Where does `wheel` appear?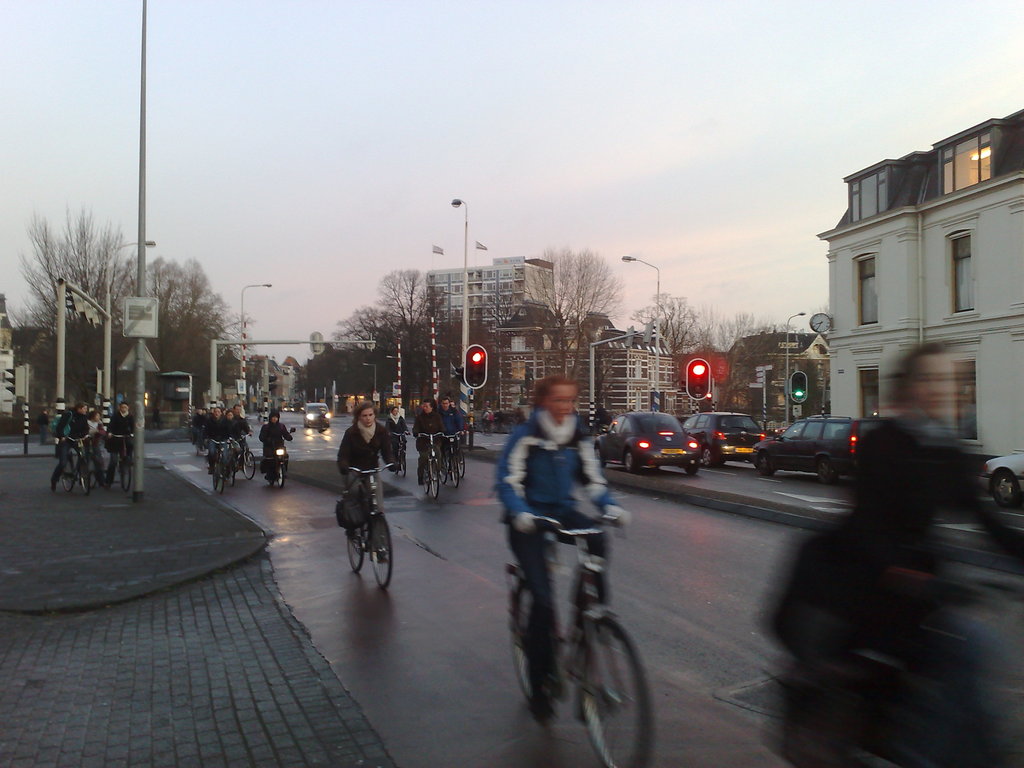
Appears at region(810, 454, 826, 483).
